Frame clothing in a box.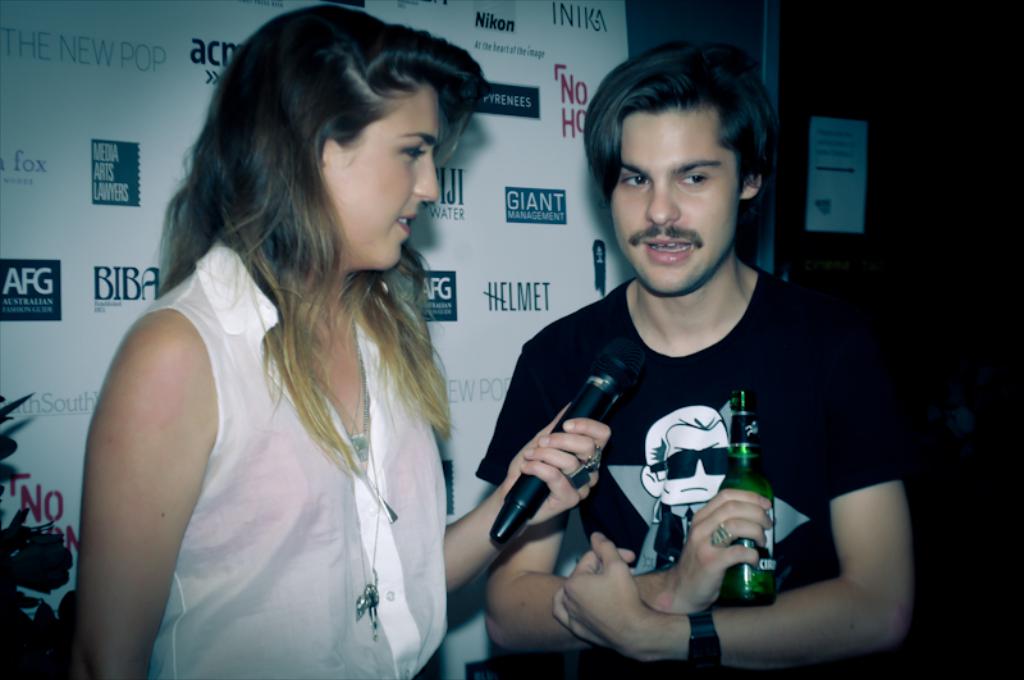
145 233 453 679.
